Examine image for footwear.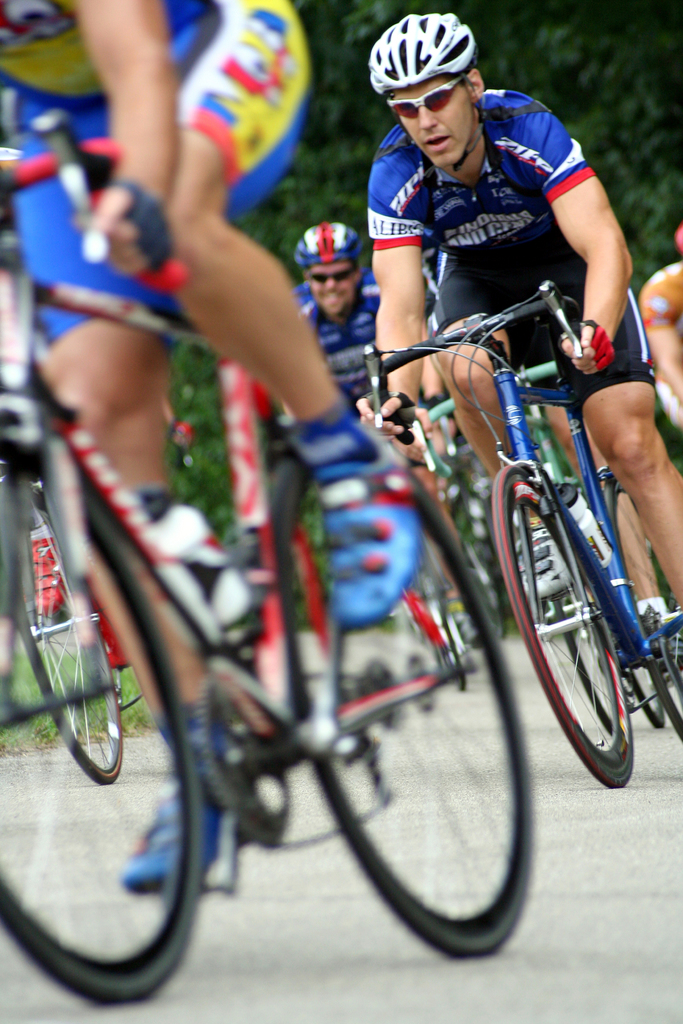
Examination result: (x1=119, y1=760, x2=263, y2=906).
